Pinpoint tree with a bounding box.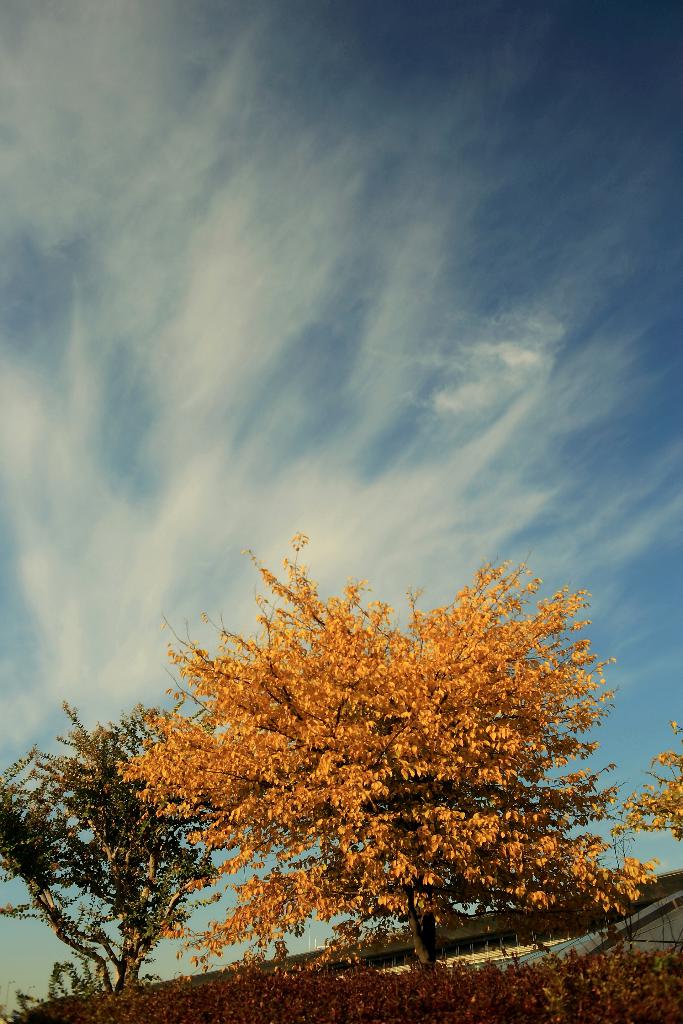
<bbox>51, 508, 648, 971</bbox>.
